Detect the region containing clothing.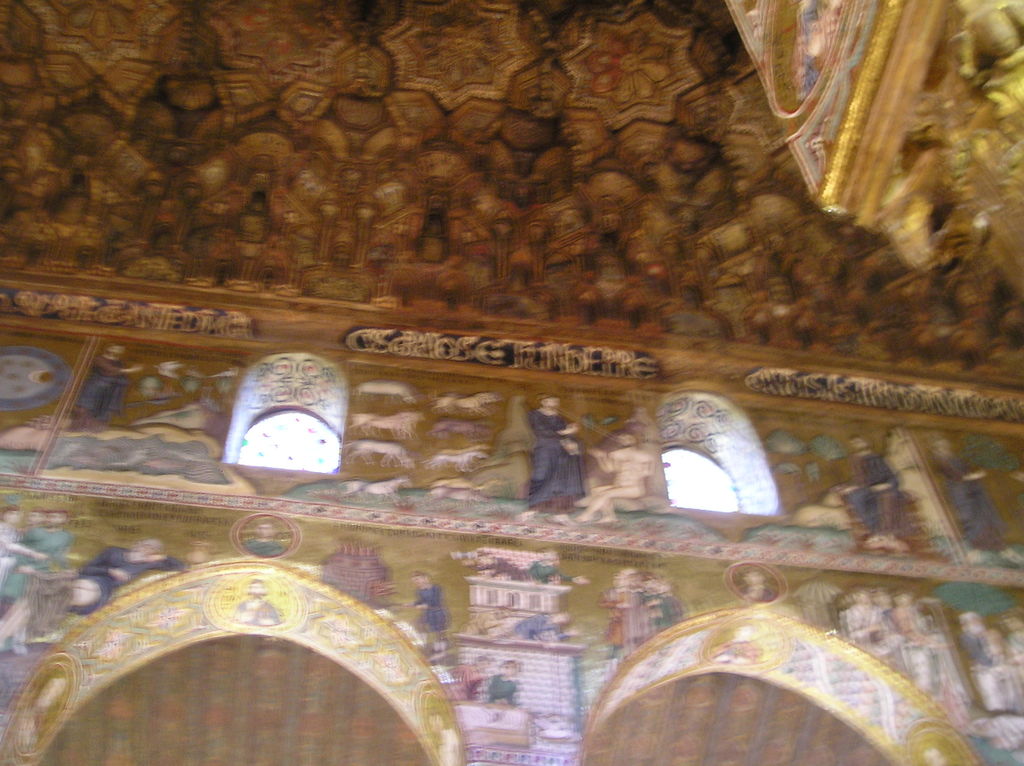
rect(441, 666, 486, 701).
